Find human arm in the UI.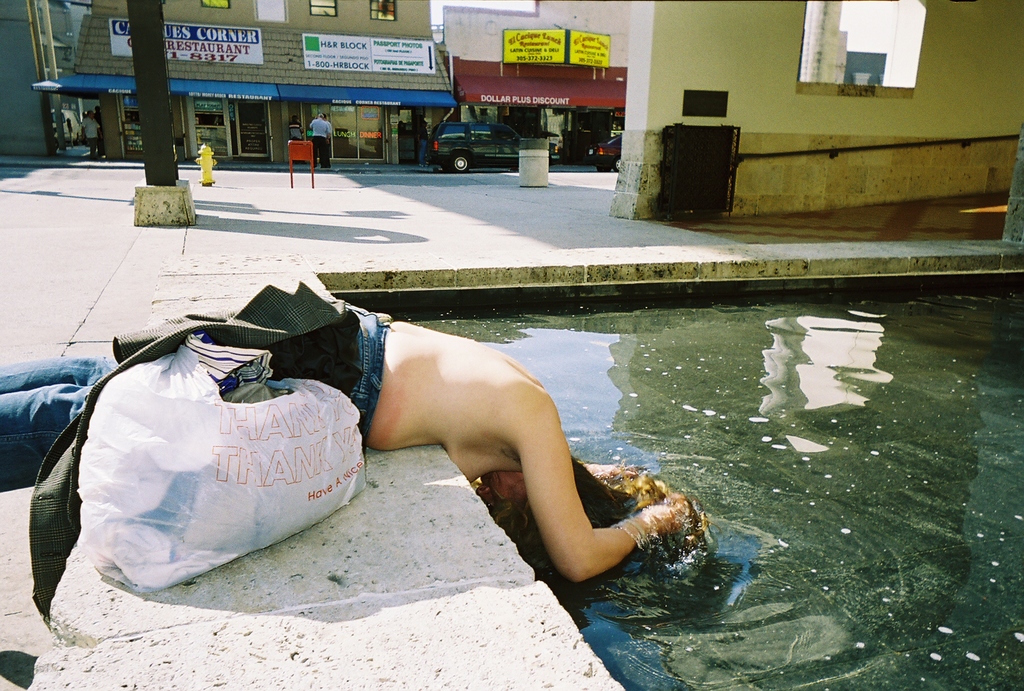
UI element at (left=522, top=402, right=676, bottom=578).
